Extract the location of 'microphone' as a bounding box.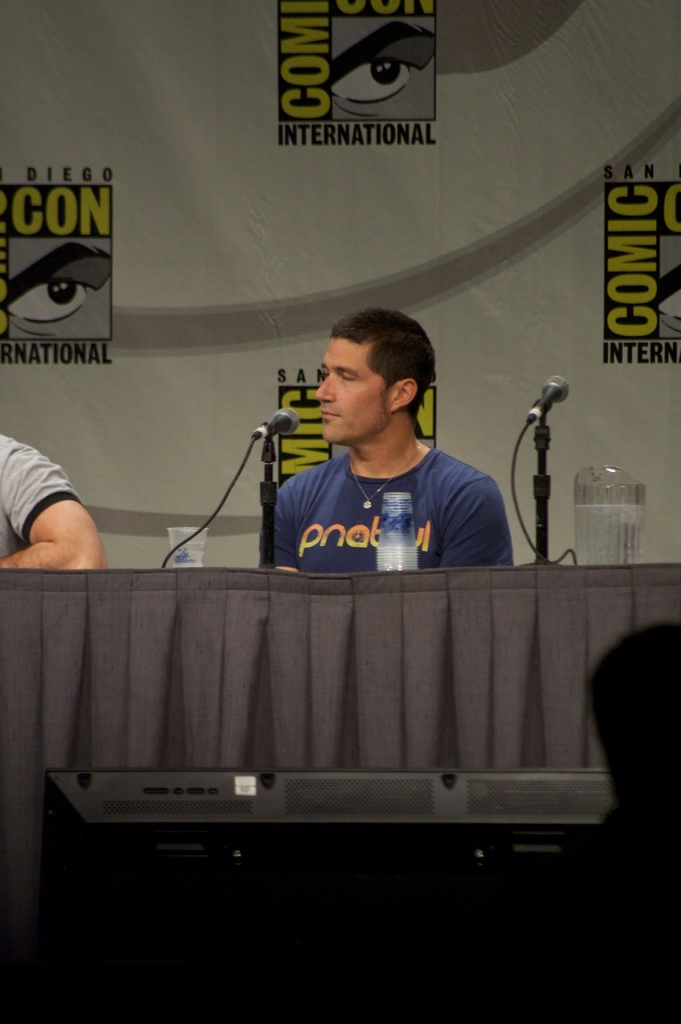
region(249, 406, 301, 443).
